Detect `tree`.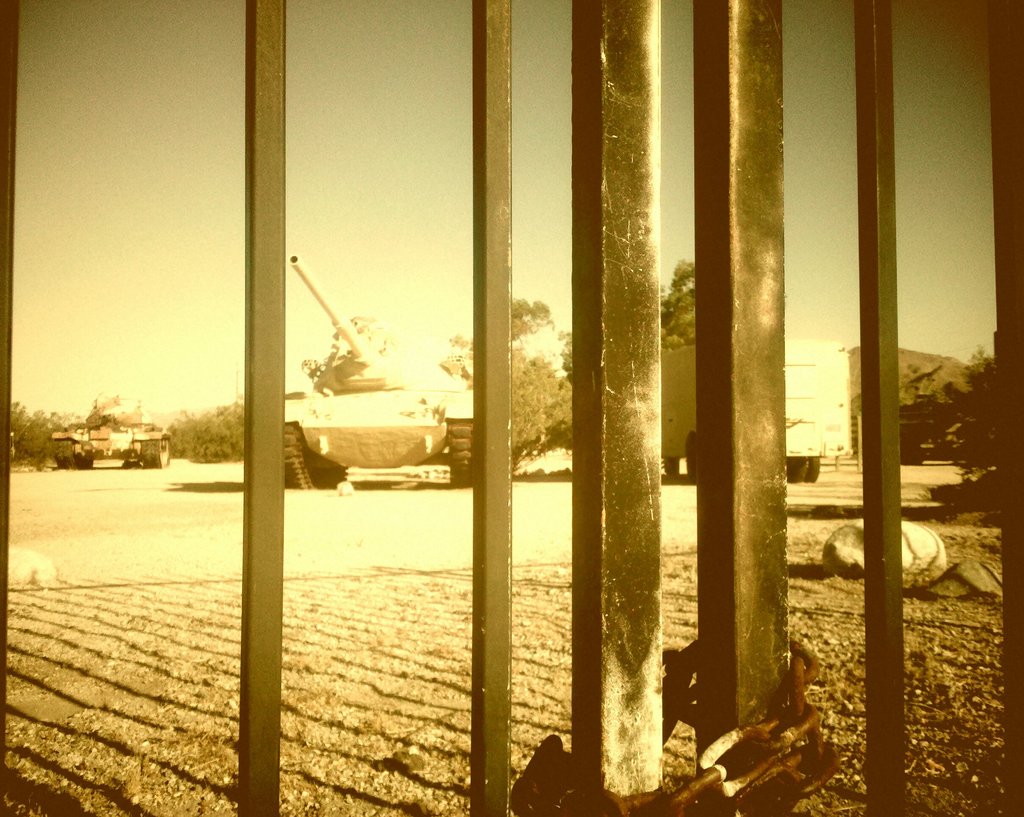
Detected at box(17, 392, 237, 481).
